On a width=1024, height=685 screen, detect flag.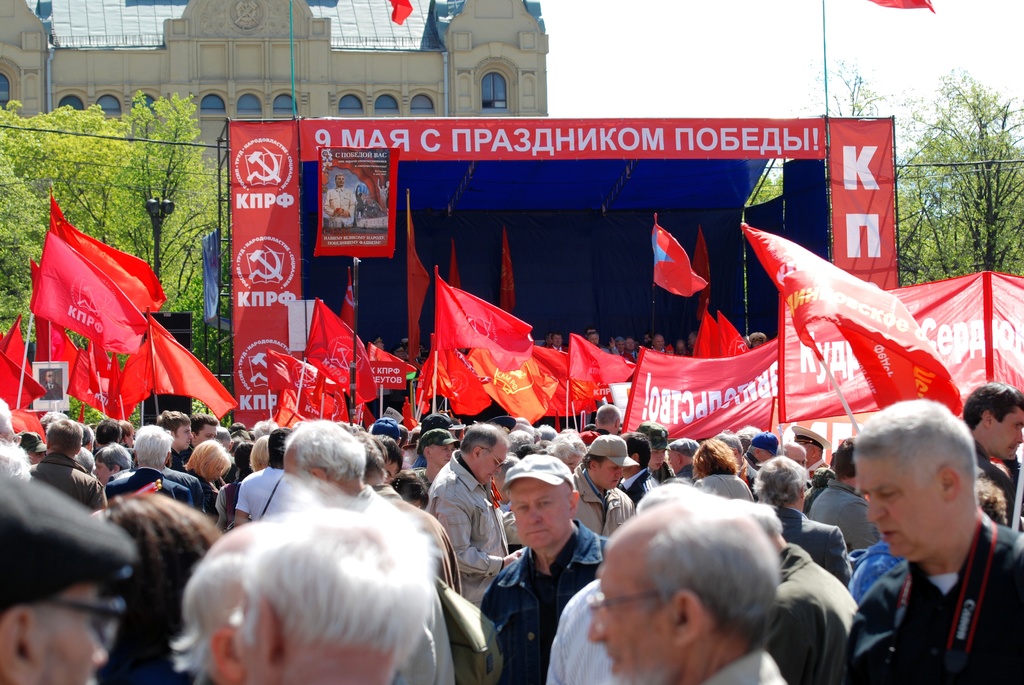
locate(0, 345, 50, 416).
